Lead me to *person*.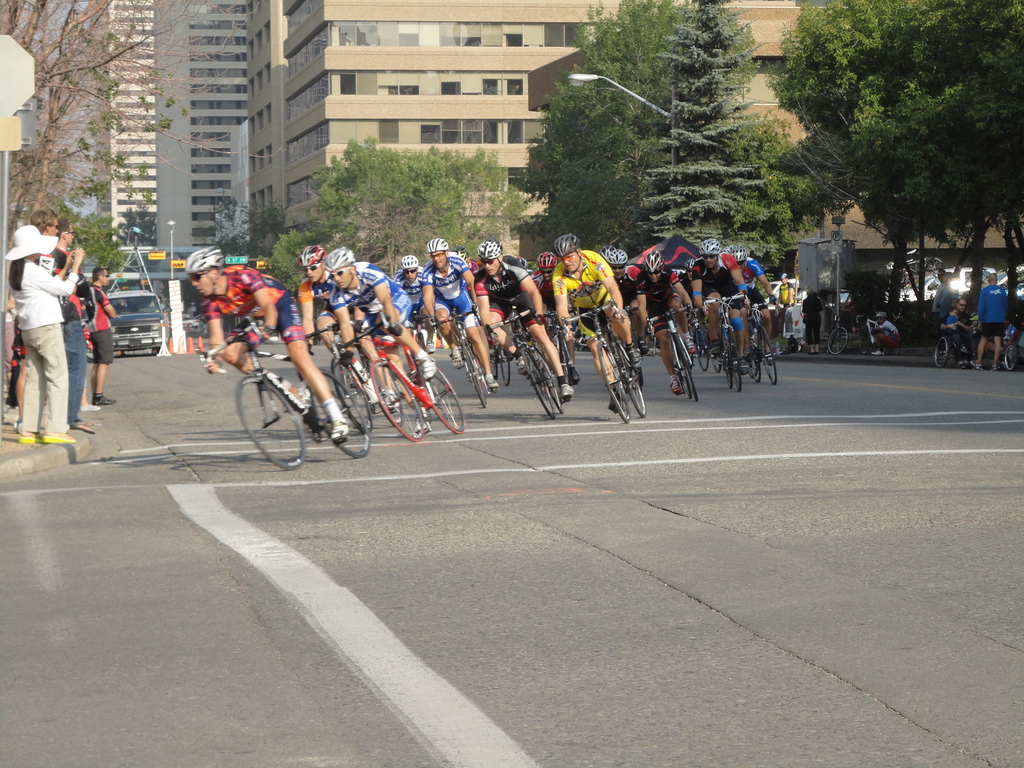
Lead to Rect(684, 232, 751, 356).
